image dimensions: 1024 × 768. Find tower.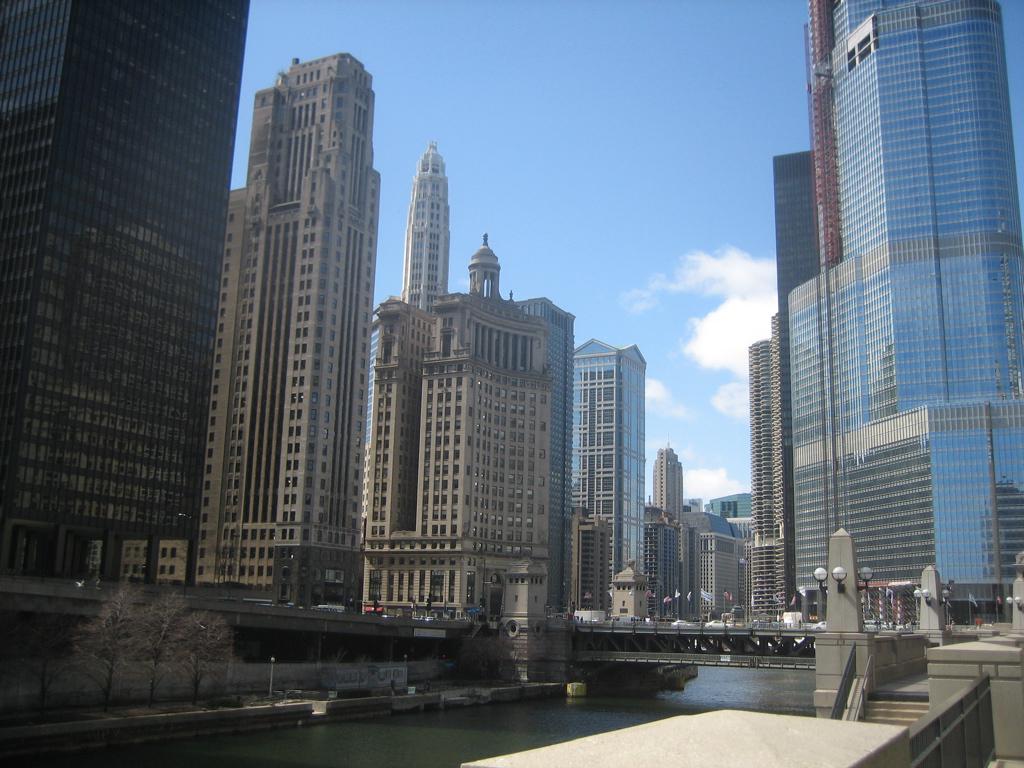
<box>189,55,379,598</box>.
